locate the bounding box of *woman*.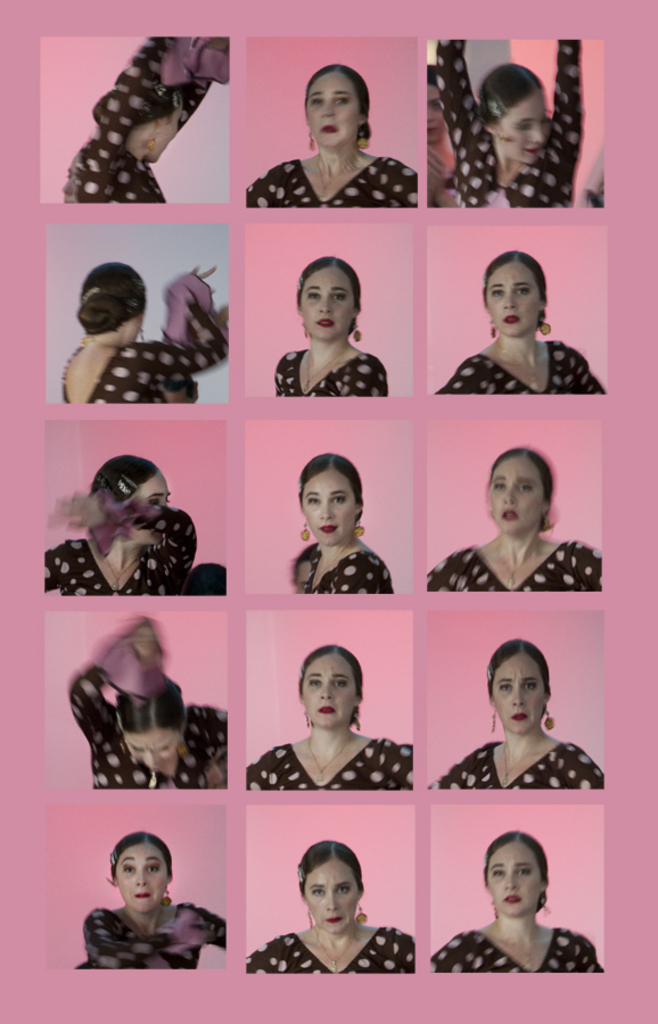
Bounding box: <bbox>246, 839, 417, 975</bbox>.
